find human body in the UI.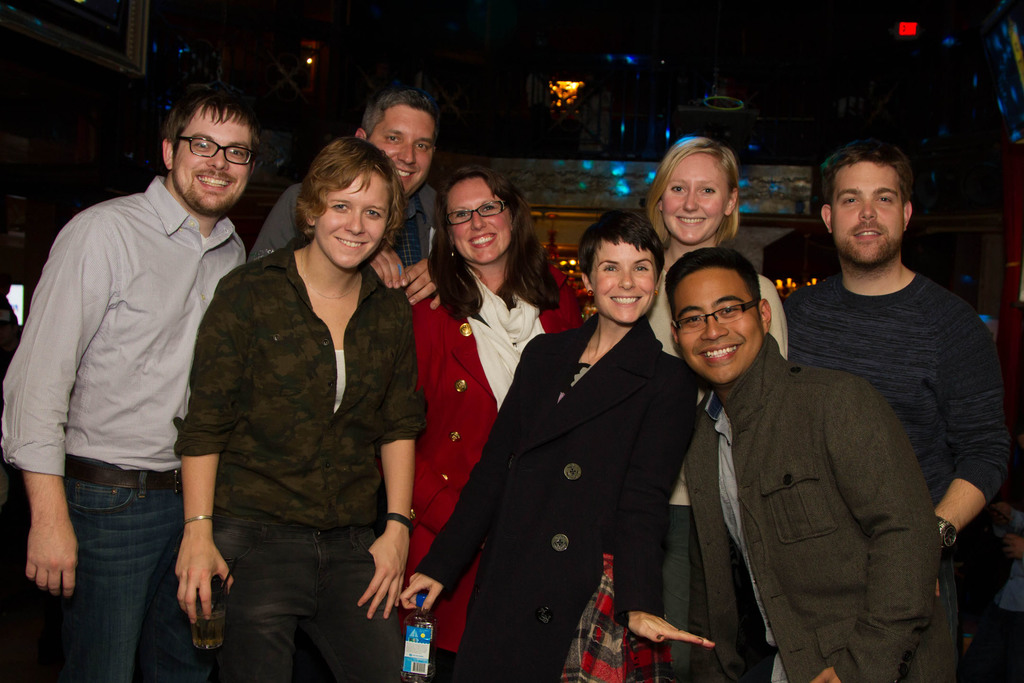
UI element at left=162, top=97, right=419, bottom=672.
